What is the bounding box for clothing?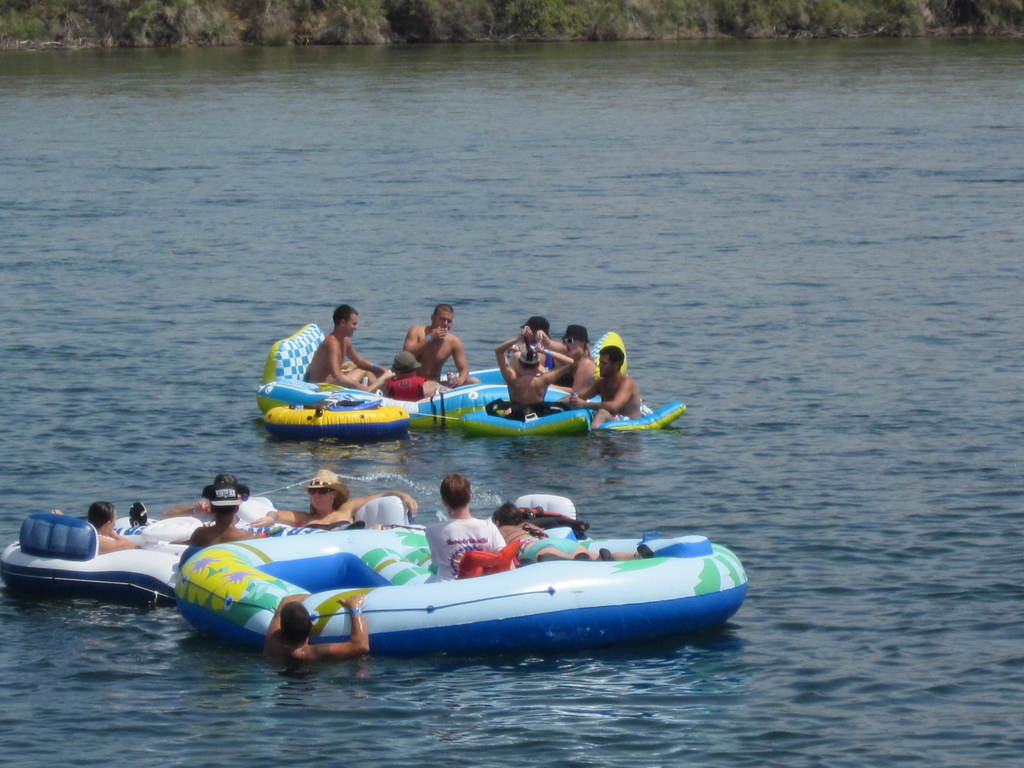
rect(307, 518, 349, 529).
